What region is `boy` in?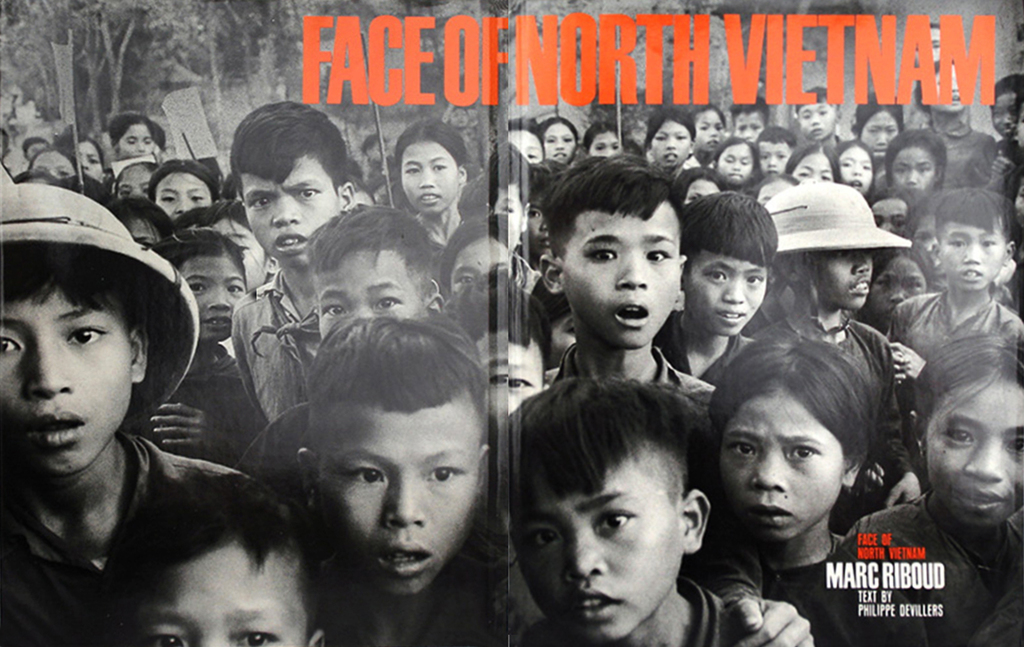
l=791, t=86, r=847, b=156.
